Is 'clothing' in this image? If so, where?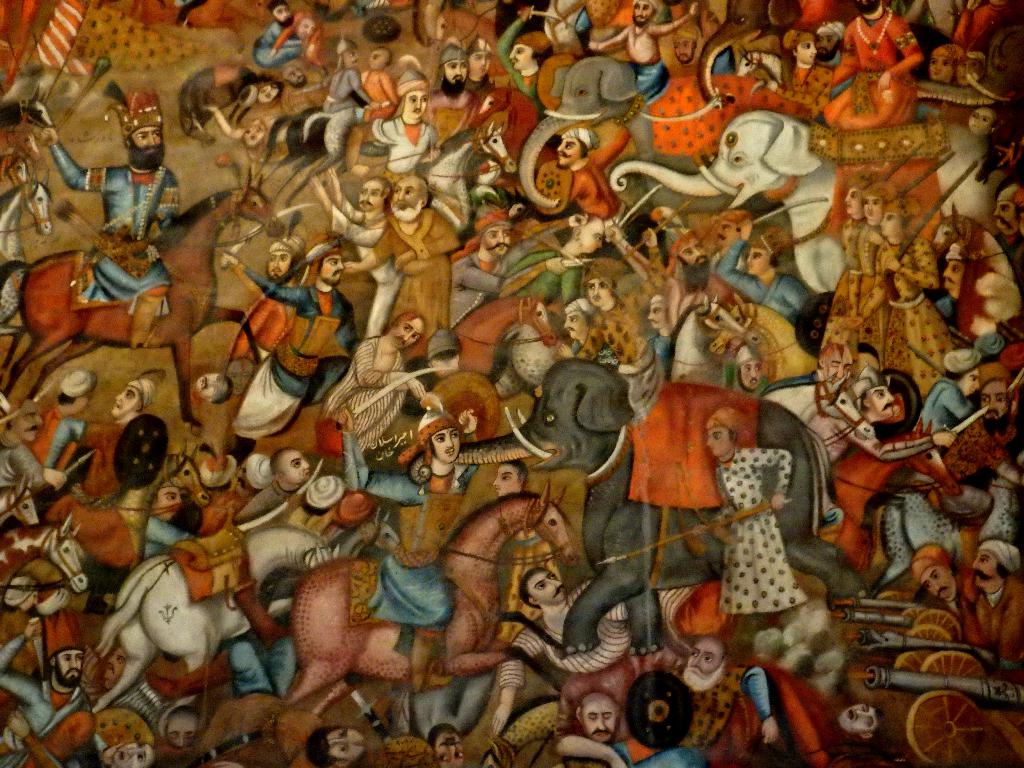
Yes, at 575/256/663/375.
